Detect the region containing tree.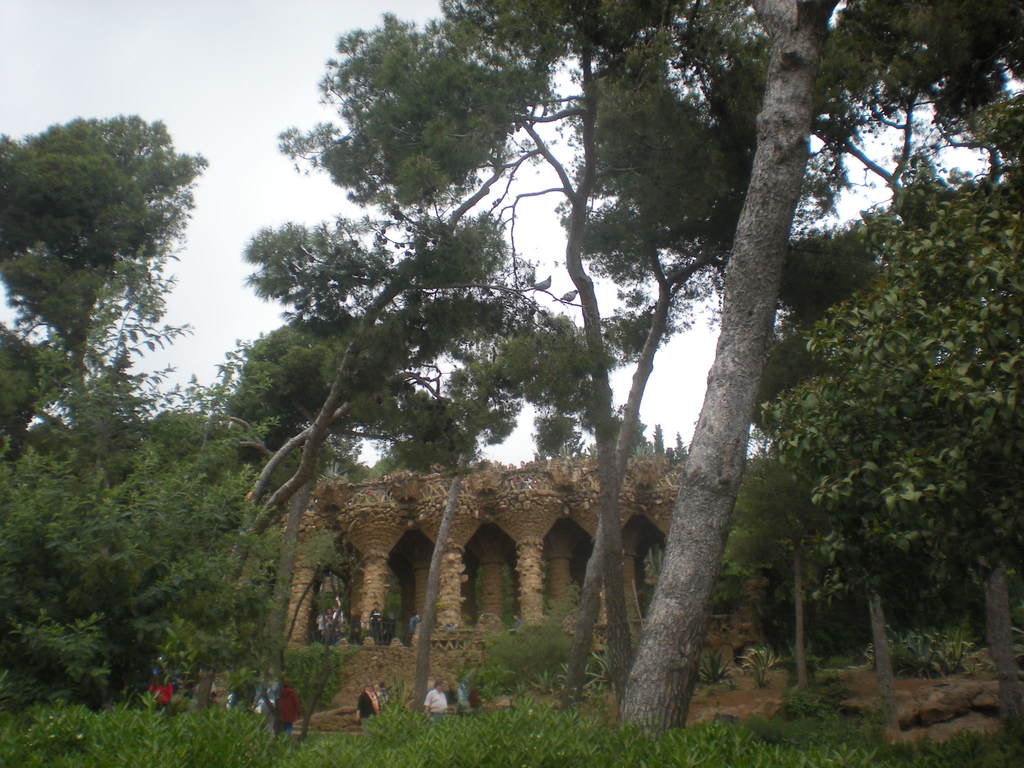
select_region(0, 111, 211, 515).
